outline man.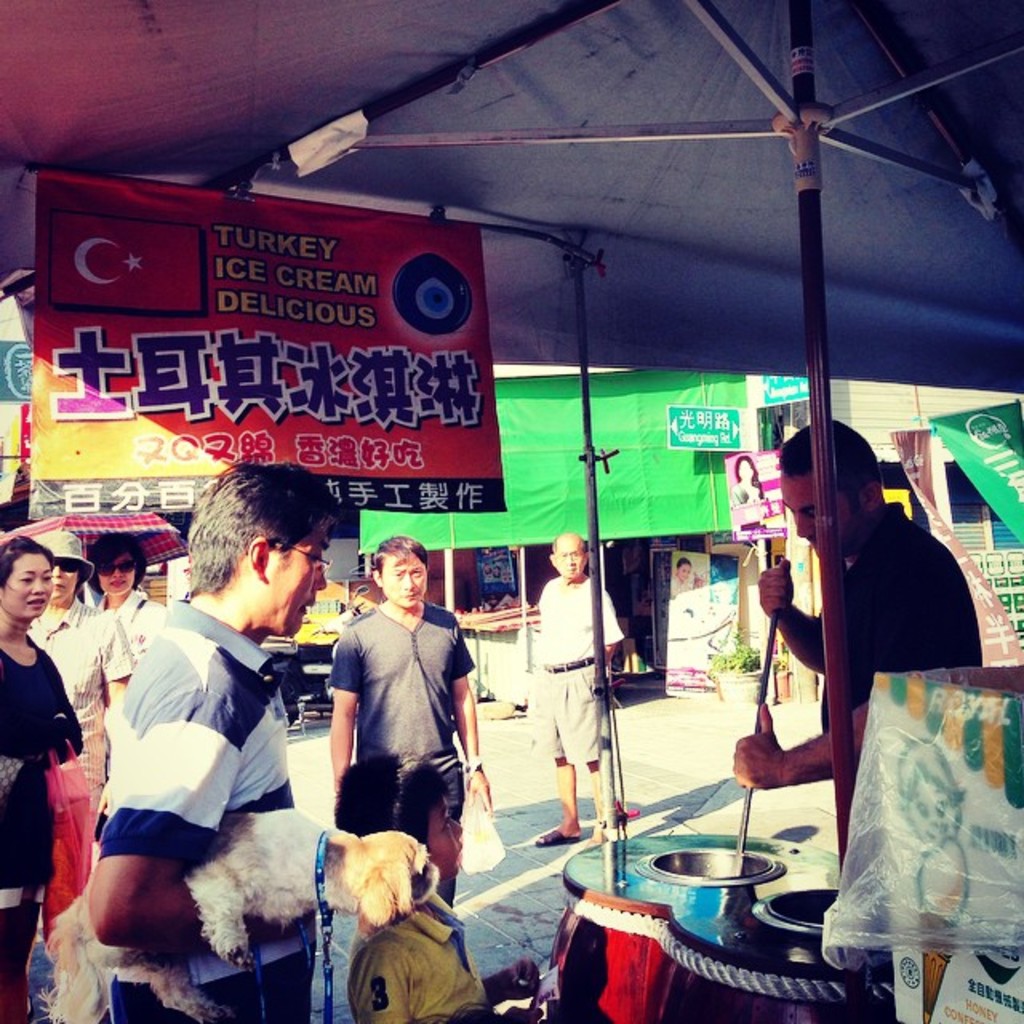
Outline: 330:539:494:907.
